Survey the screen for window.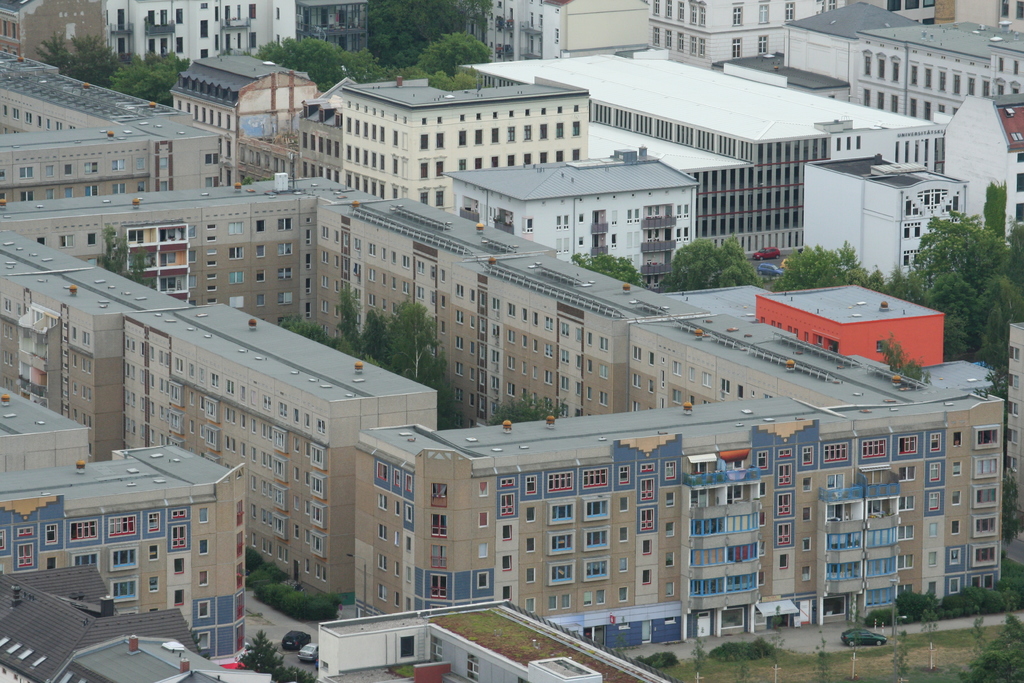
Survey found: BBox(406, 503, 410, 519).
